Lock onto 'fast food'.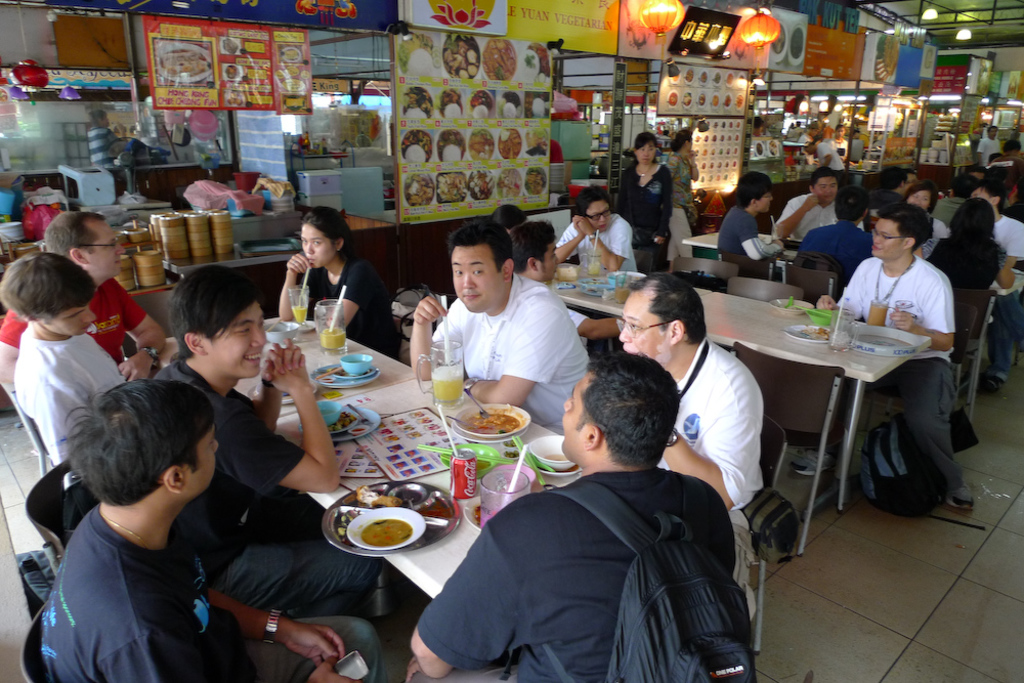
Locked: (737,74,746,89).
